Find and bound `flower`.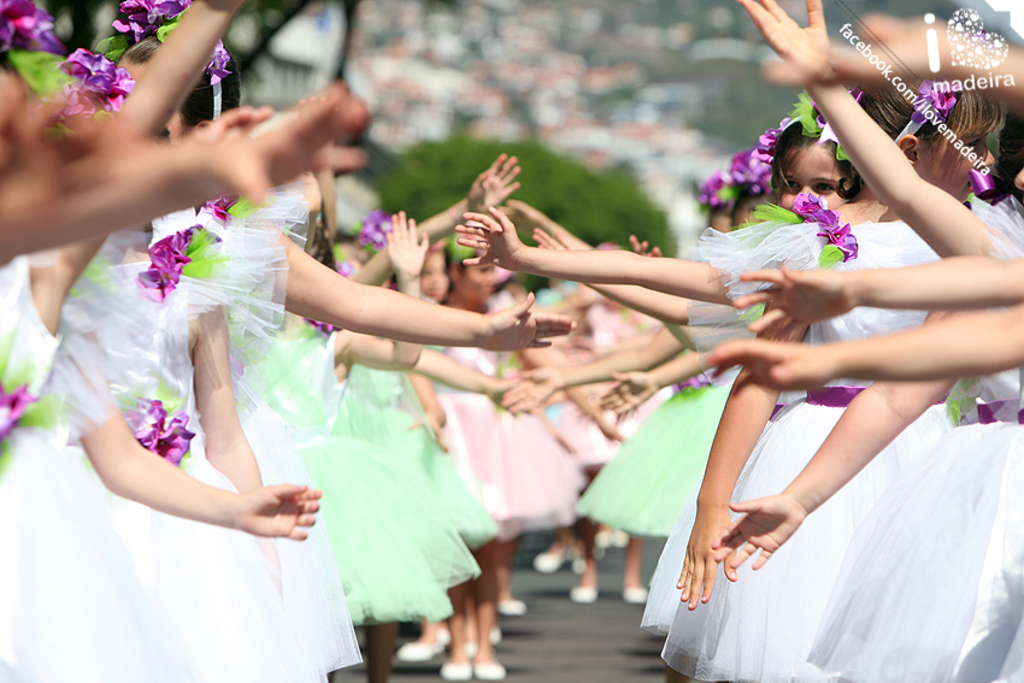
Bound: BBox(0, 375, 45, 446).
